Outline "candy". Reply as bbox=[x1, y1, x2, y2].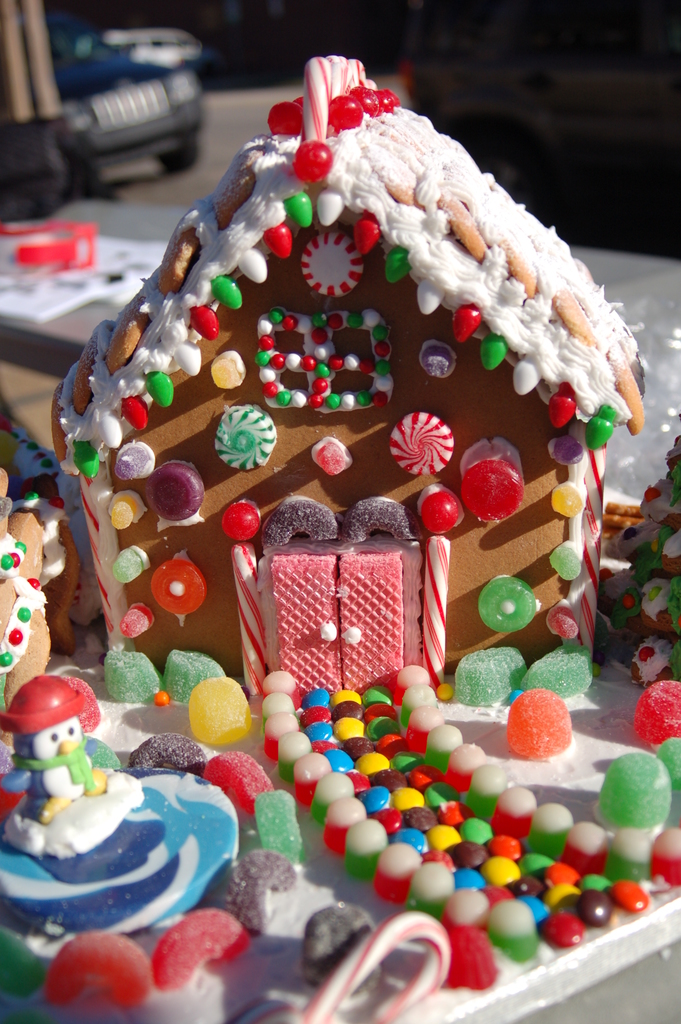
bbox=[313, 433, 355, 476].
